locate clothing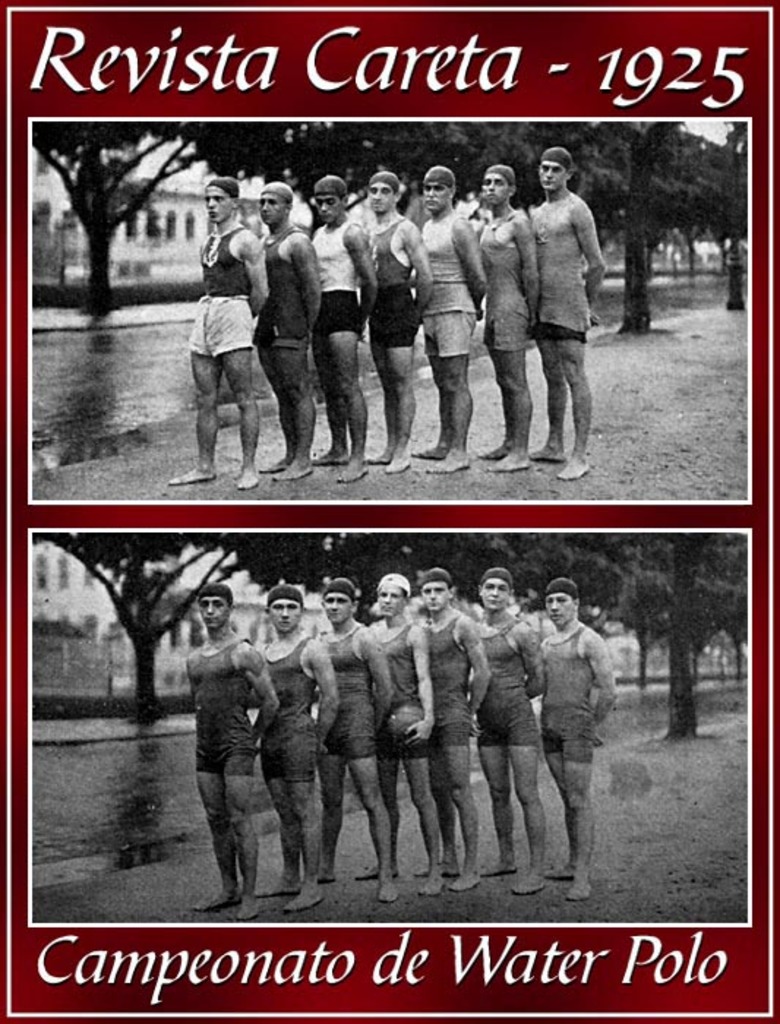
<box>256,630,318,784</box>
